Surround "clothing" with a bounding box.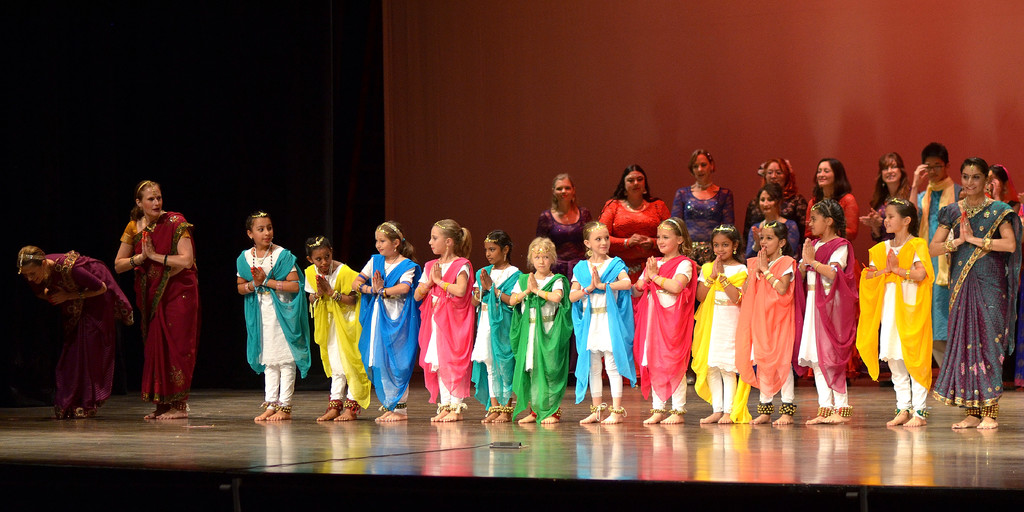
<bbox>361, 253, 420, 417</bbox>.
